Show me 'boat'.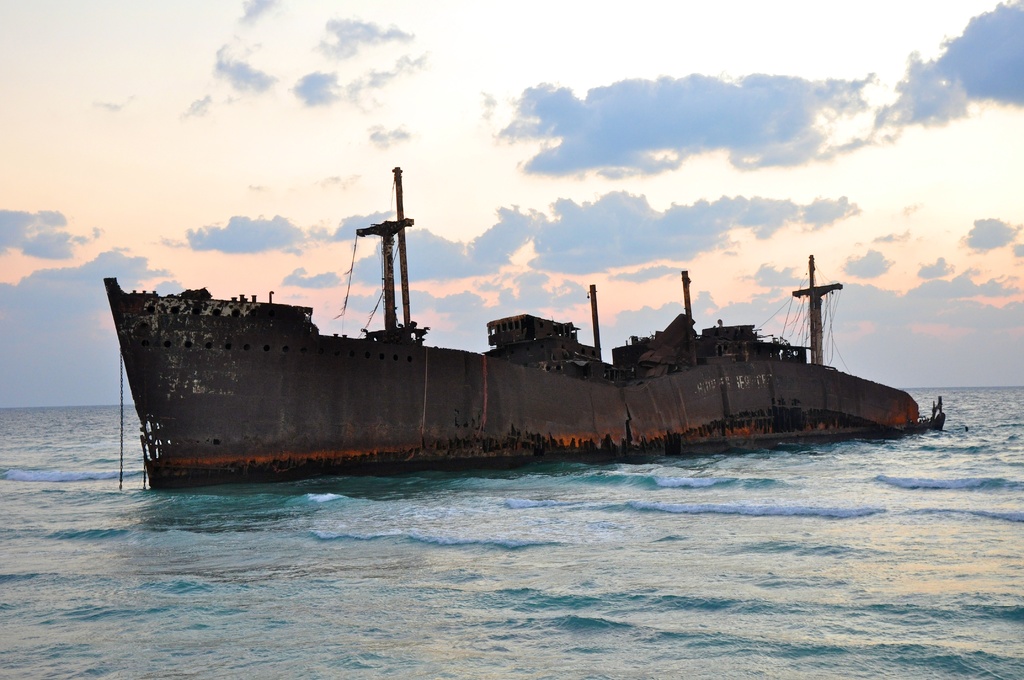
'boat' is here: 84:188:954:468.
